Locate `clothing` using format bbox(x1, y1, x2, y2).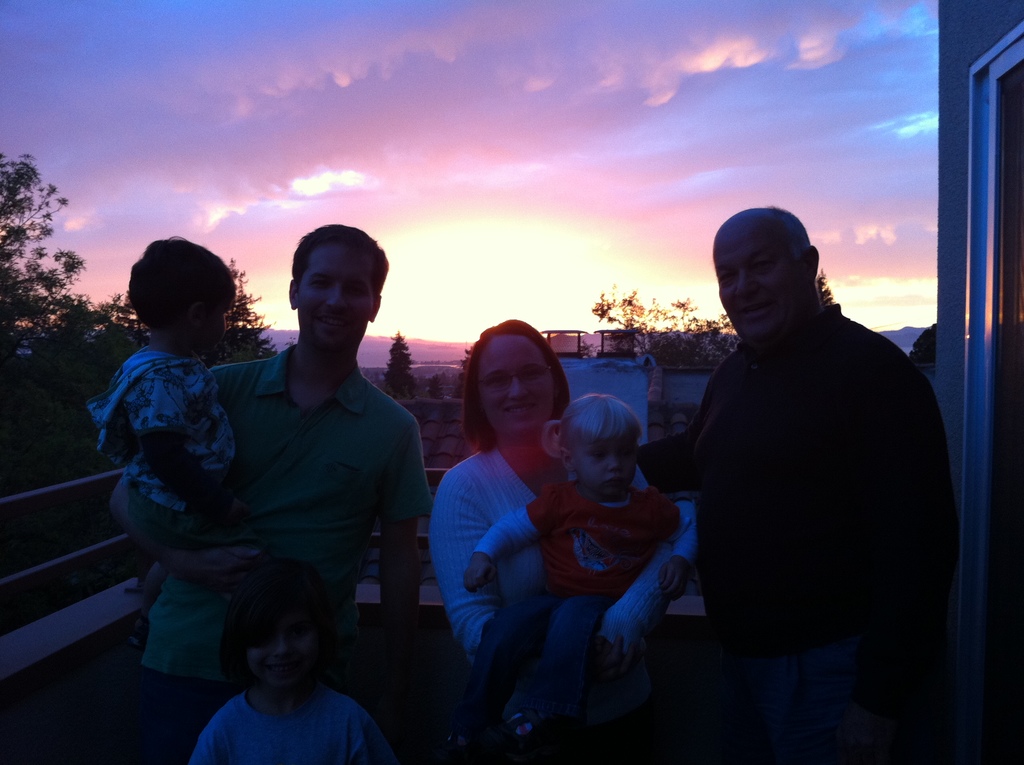
bbox(473, 476, 678, 714).
